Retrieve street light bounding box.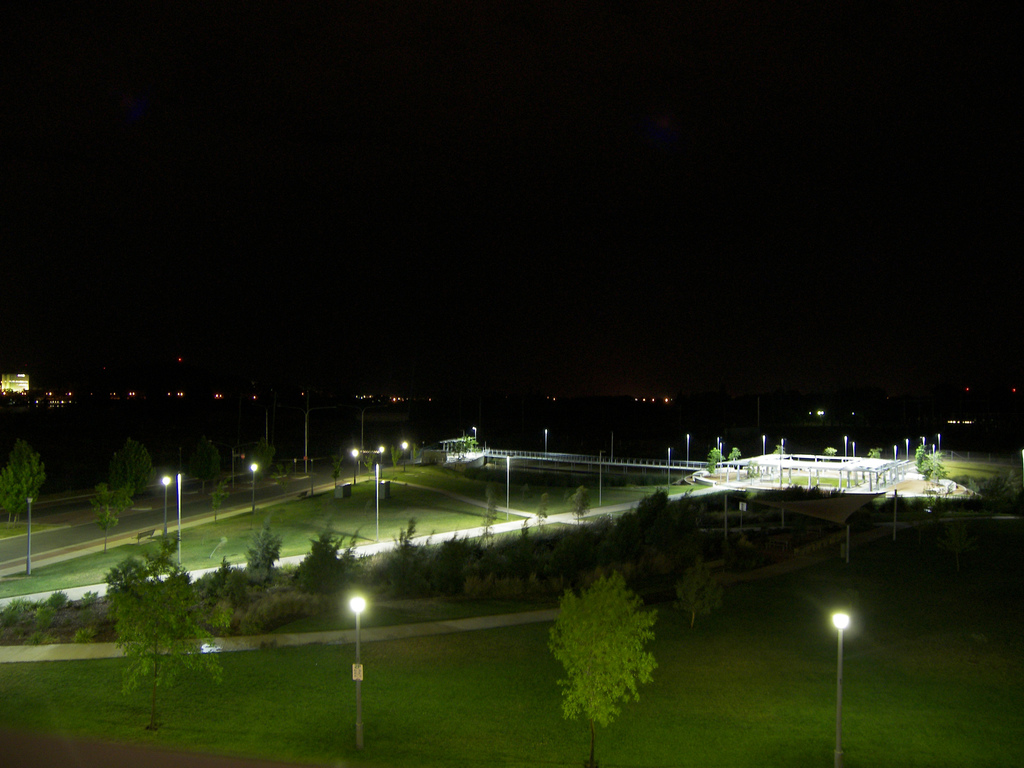
Bounding box: x1=252 y1=461 x2=259 y2=516.
